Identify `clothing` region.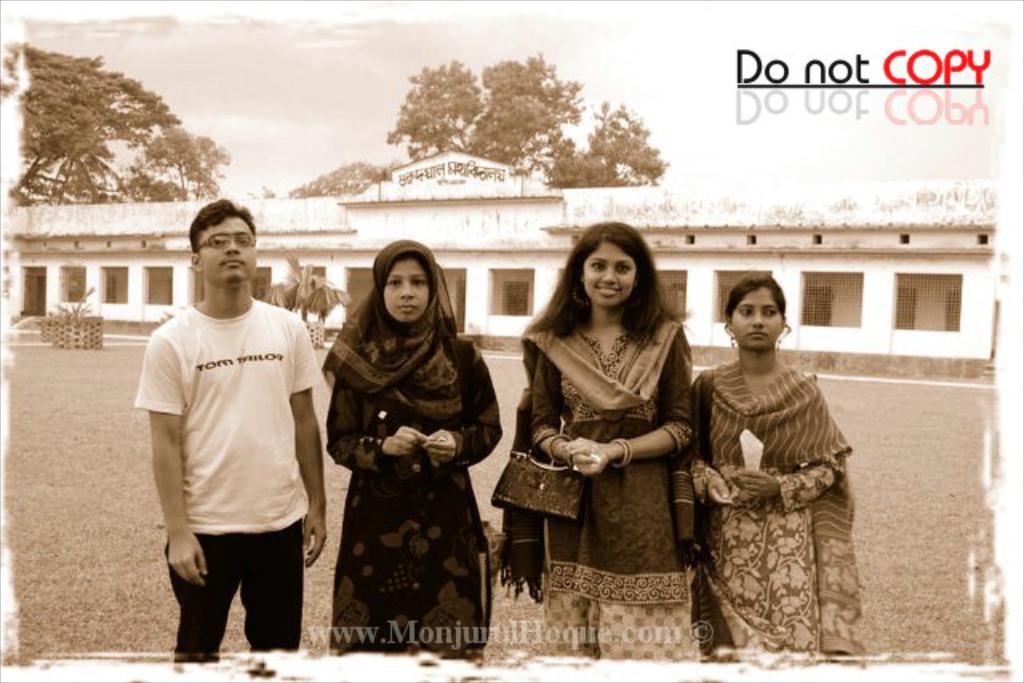
Region: <bbox>698, 361, 859, 681</bbox>.
